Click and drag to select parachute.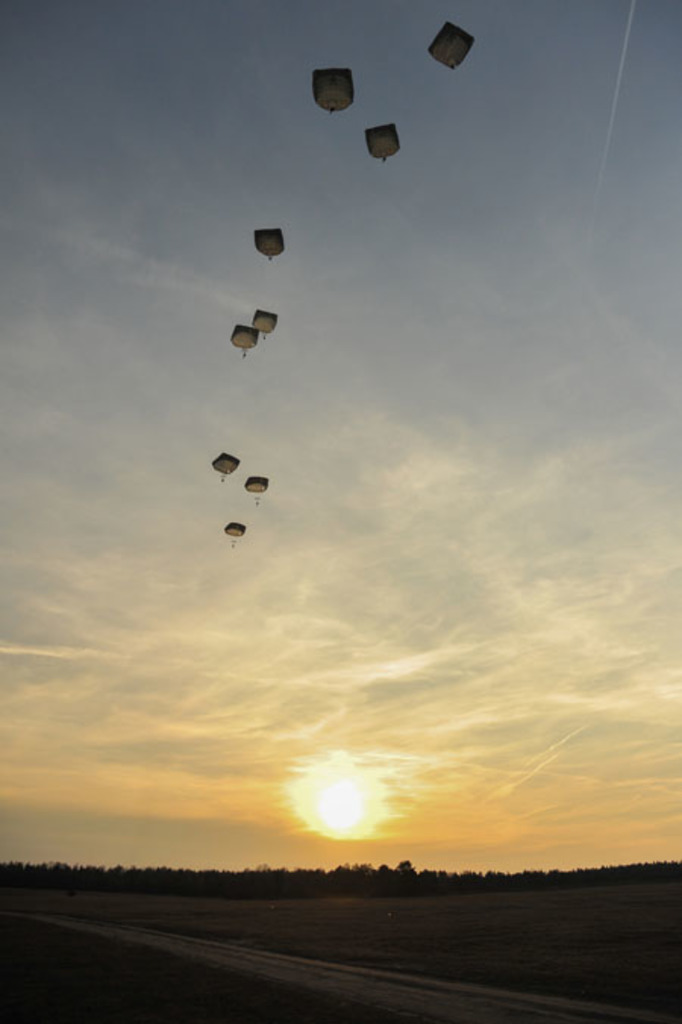
Selection: bbox=(242, 476, 267, 497).
